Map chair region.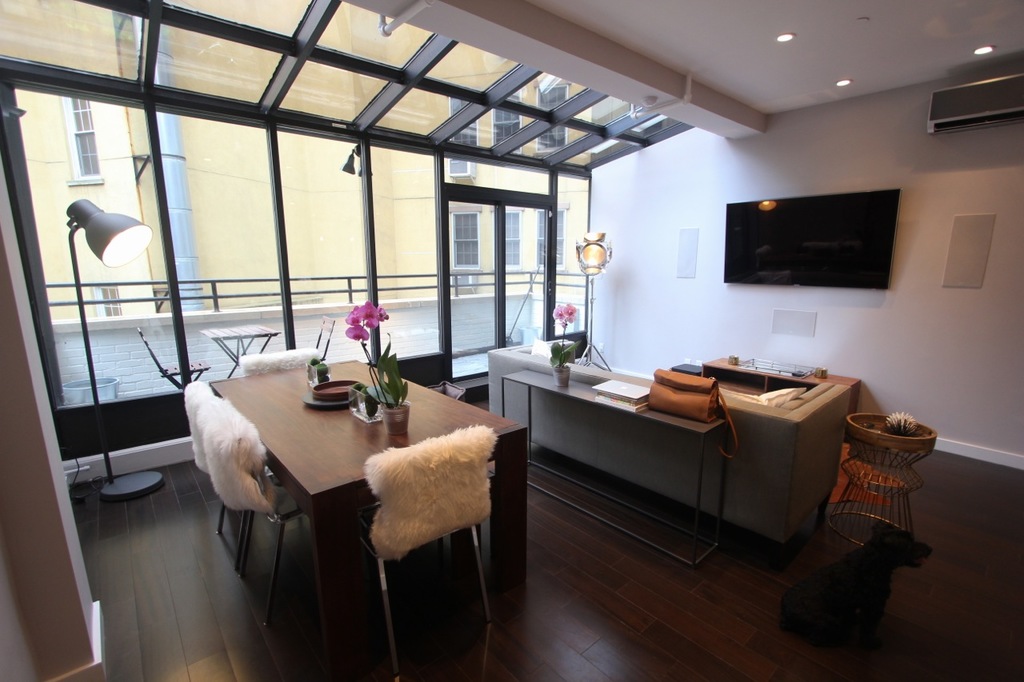
Mapped to rect(194, 393, 360, 631).
